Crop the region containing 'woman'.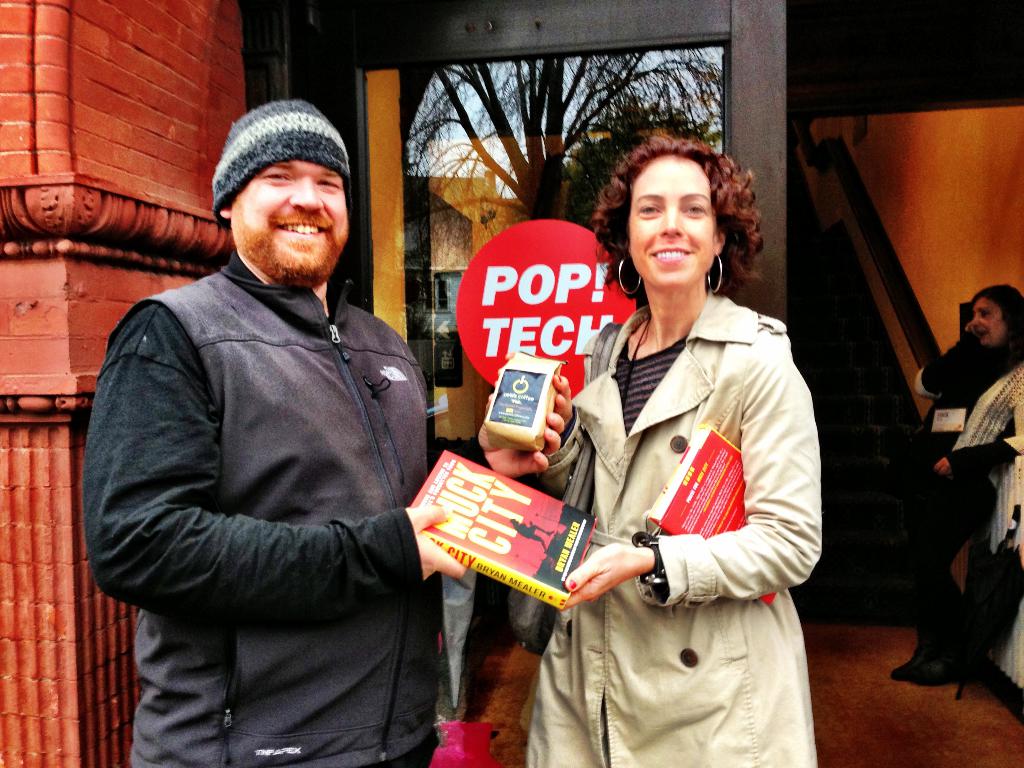
Crop region: x1=532 y1=129 x2=825 y2=767.
